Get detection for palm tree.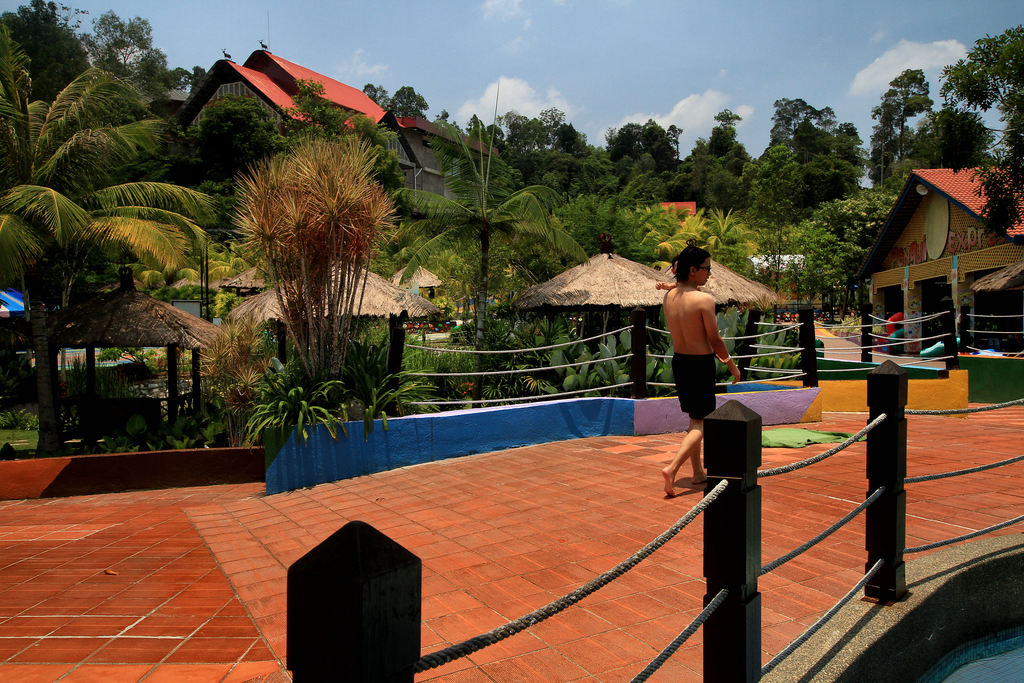
Detection: x1=7 y1=170 x2=192 y2=441.
